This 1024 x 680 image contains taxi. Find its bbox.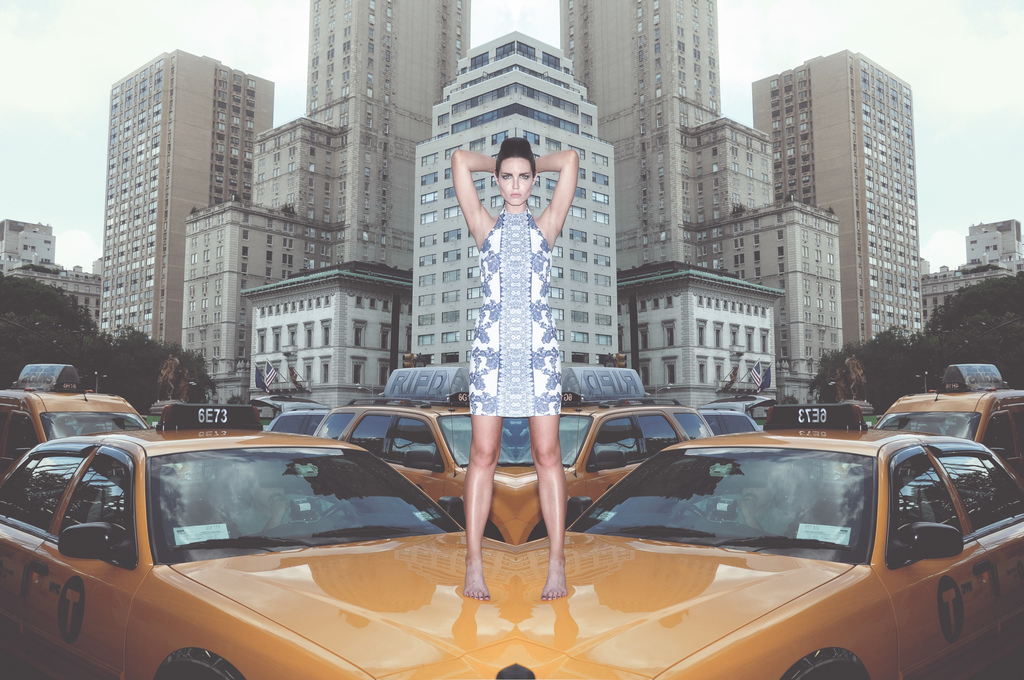
x1=0 y1=400 x2=486 y2=679.
